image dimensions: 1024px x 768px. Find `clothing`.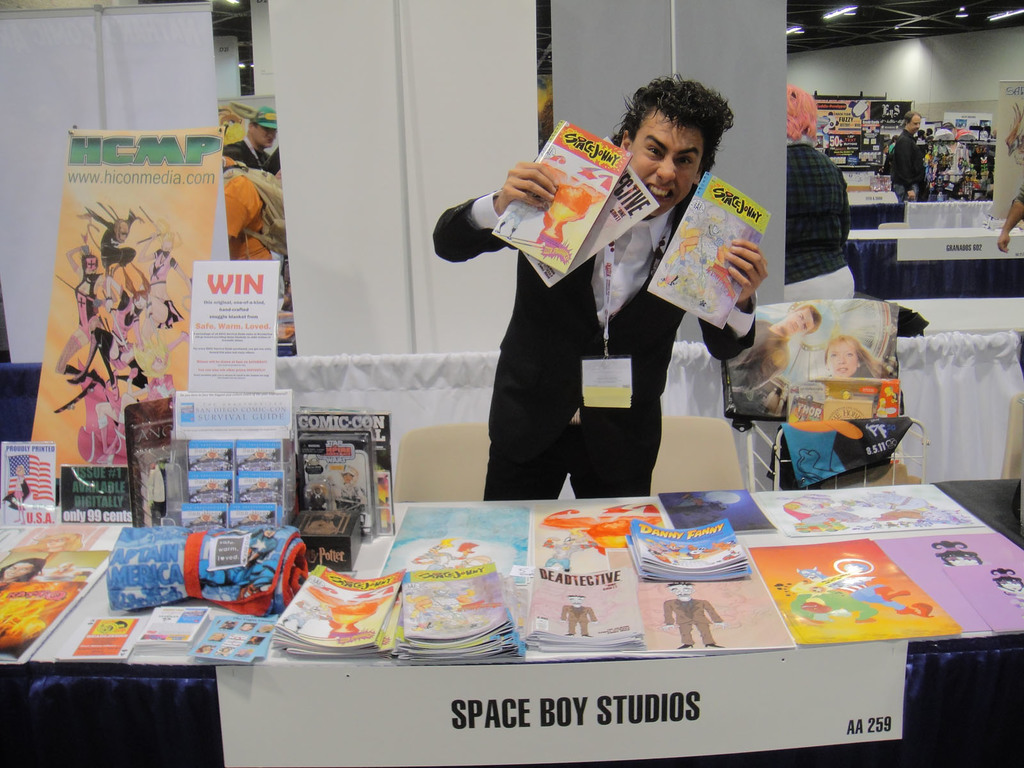
[665, 544, 680, 557].
